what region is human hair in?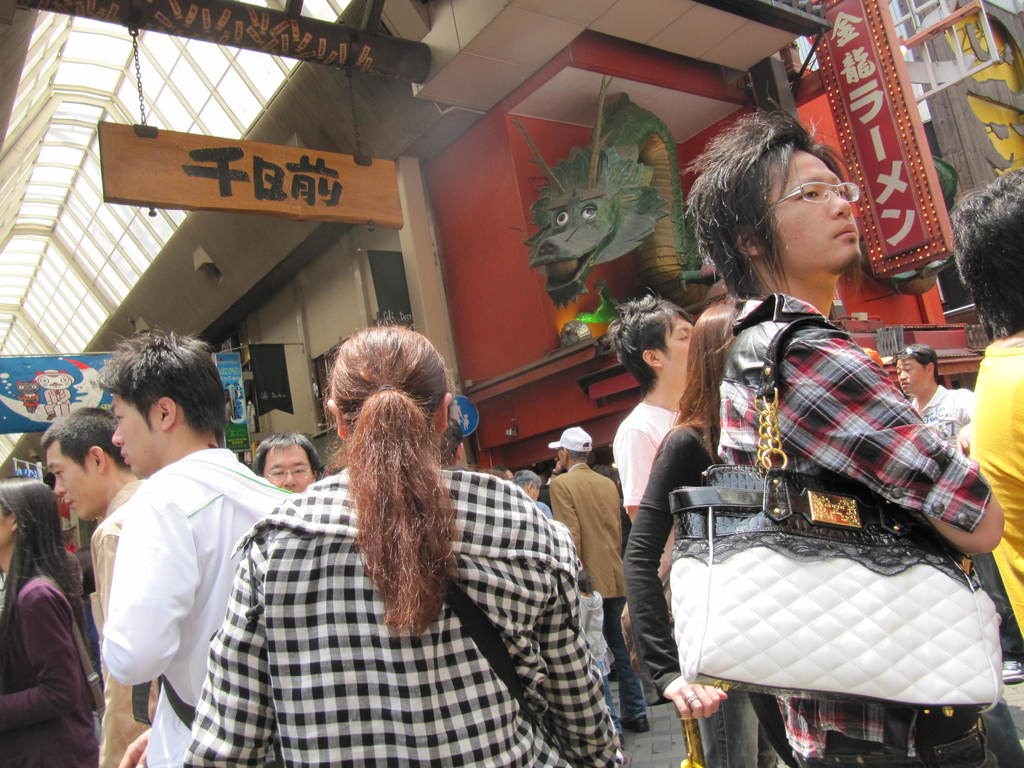
left=439, top=419, right=465, bottom=466.
